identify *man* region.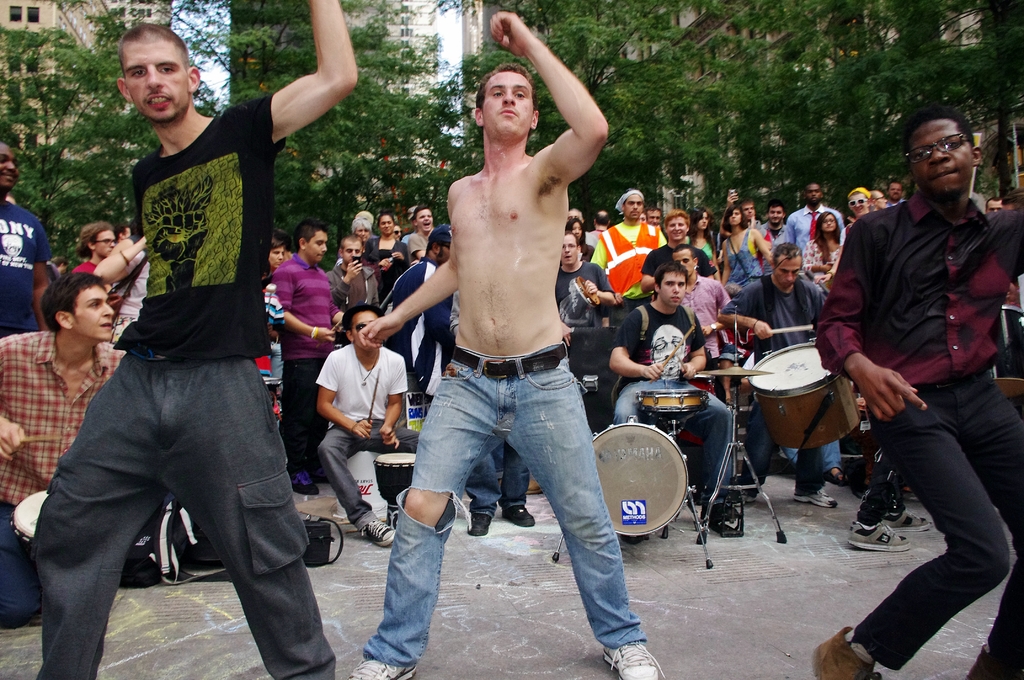
Region: <box>590,181,668,292</box>.
